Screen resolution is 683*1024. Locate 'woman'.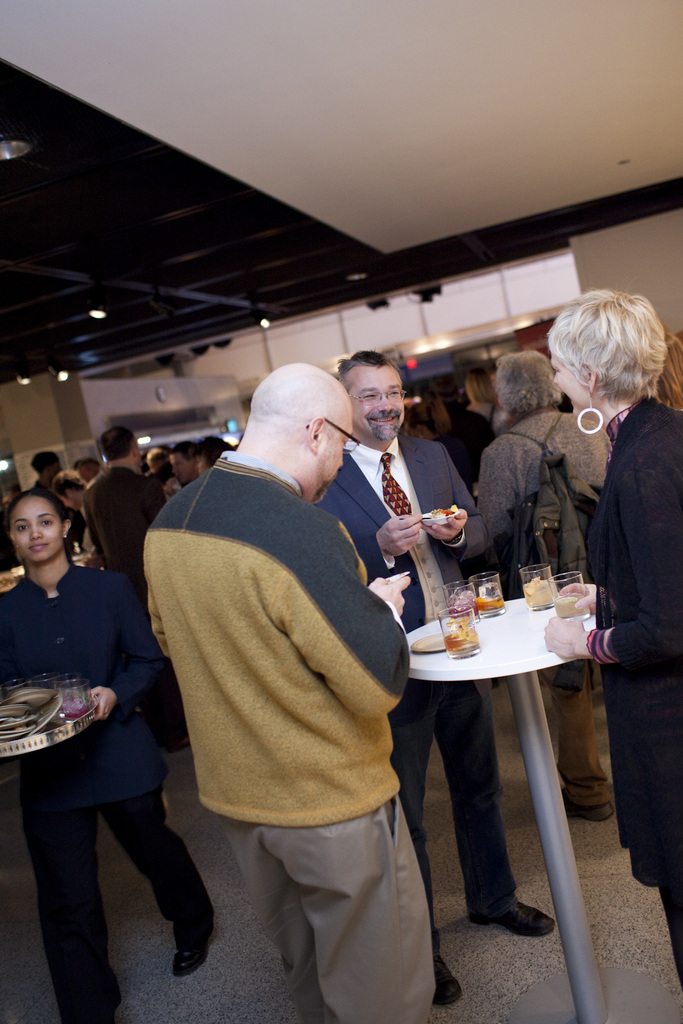
box=[540, 278, 682, 988].
